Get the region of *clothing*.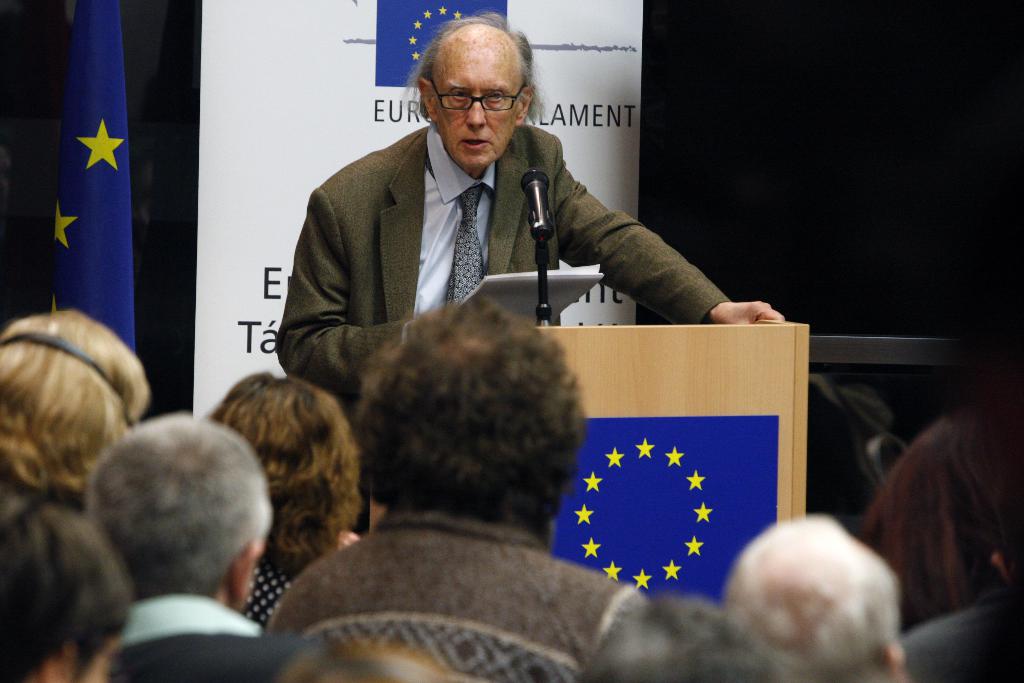
bbox=[94, 596, 303, 682].
